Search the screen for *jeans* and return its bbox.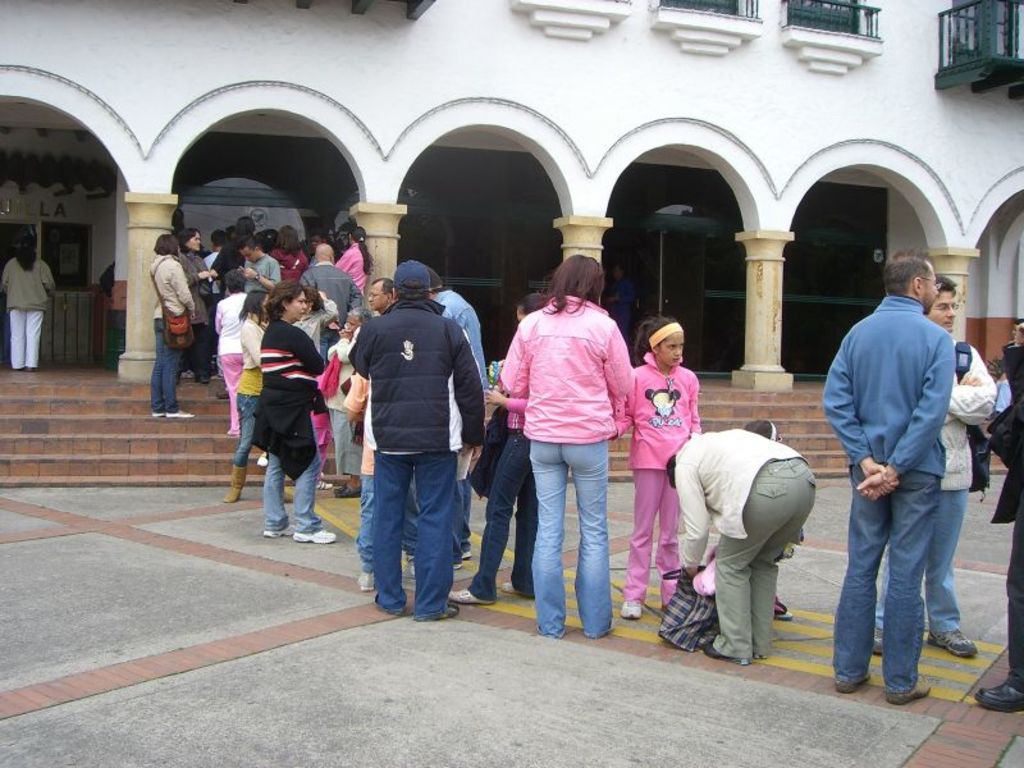
Found: <region>467, 430, 539, 602</region>.
